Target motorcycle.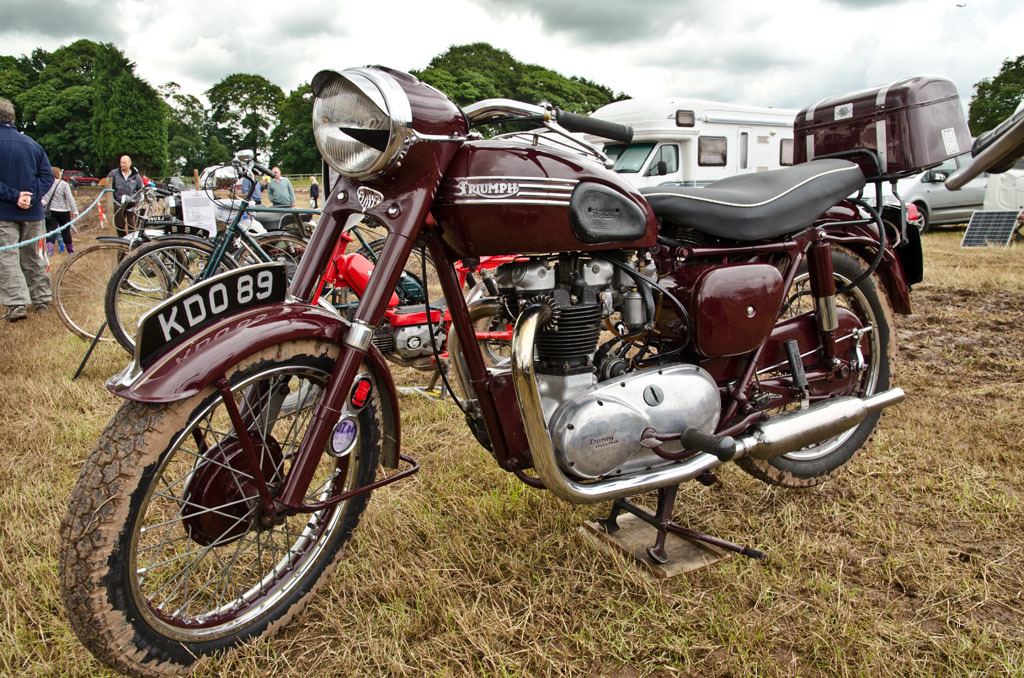
Target region: locate(228, 210, 542, 416).
